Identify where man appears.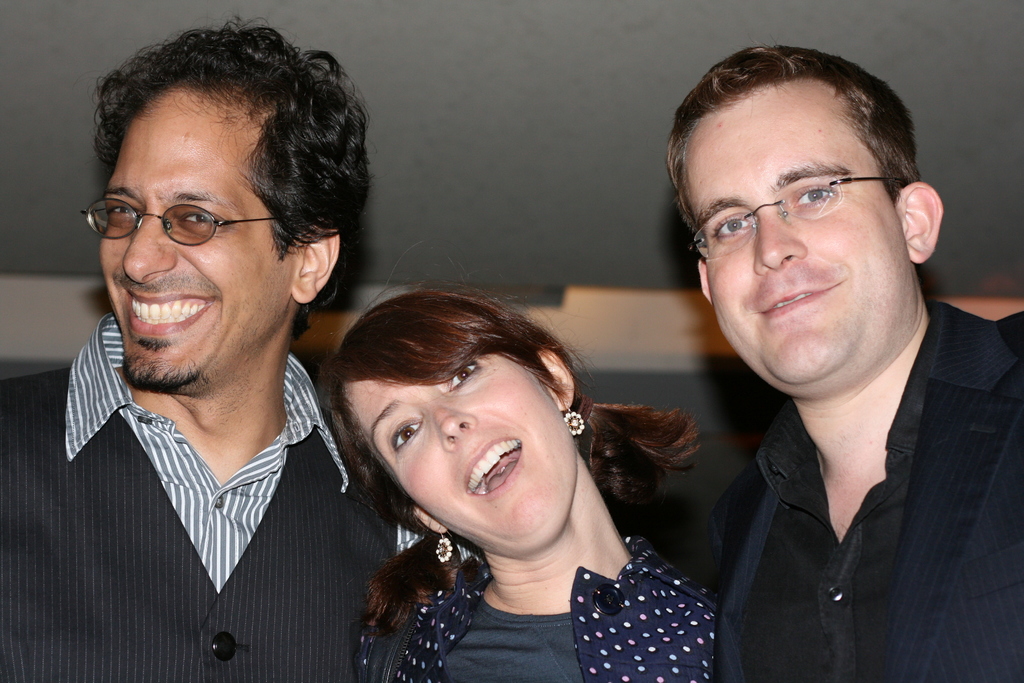
Appears at detection(35, 75, 465, 670).
